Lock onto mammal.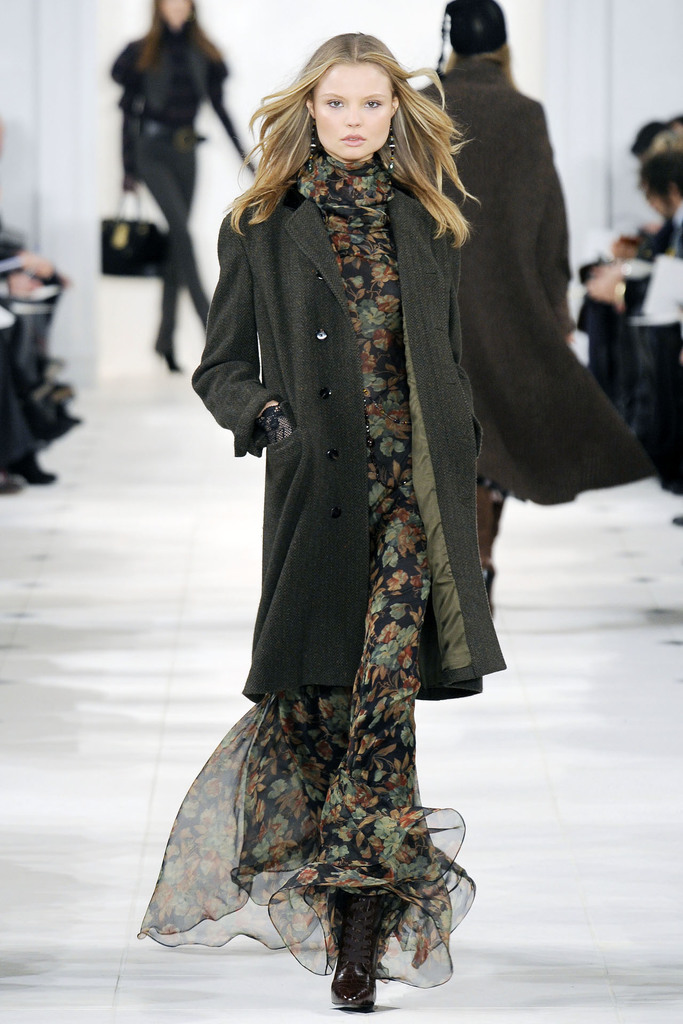
Locked: (x1=184, y1=0, x2=511, y2=942).
